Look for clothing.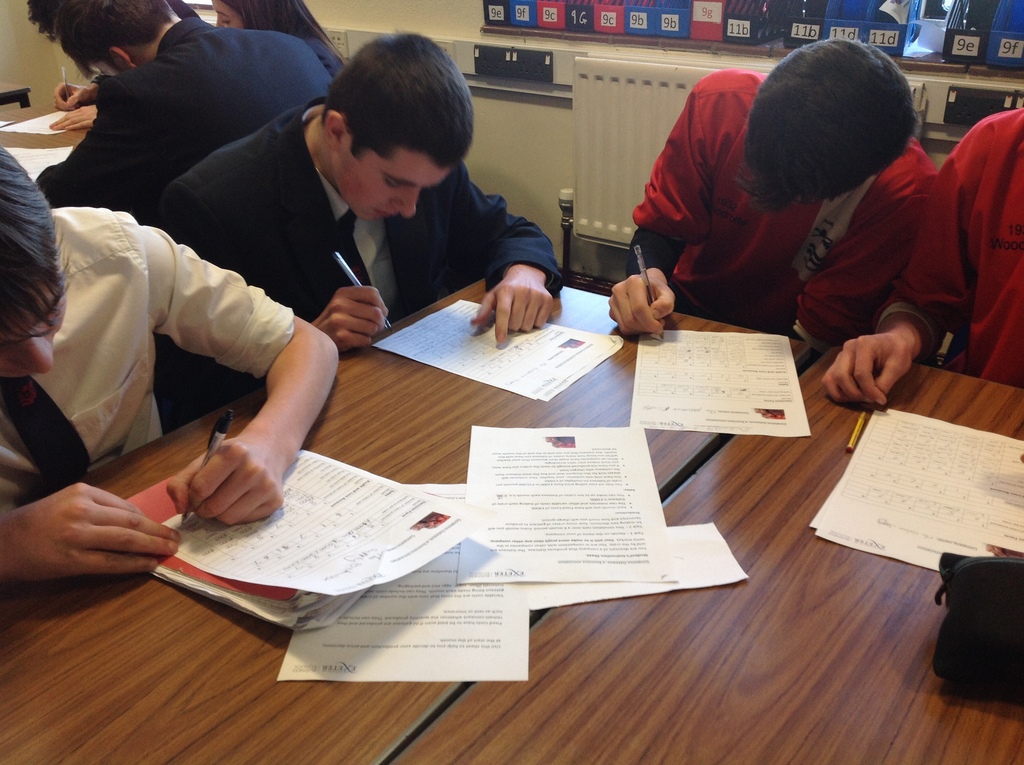
Found: 602,55,972,349.
